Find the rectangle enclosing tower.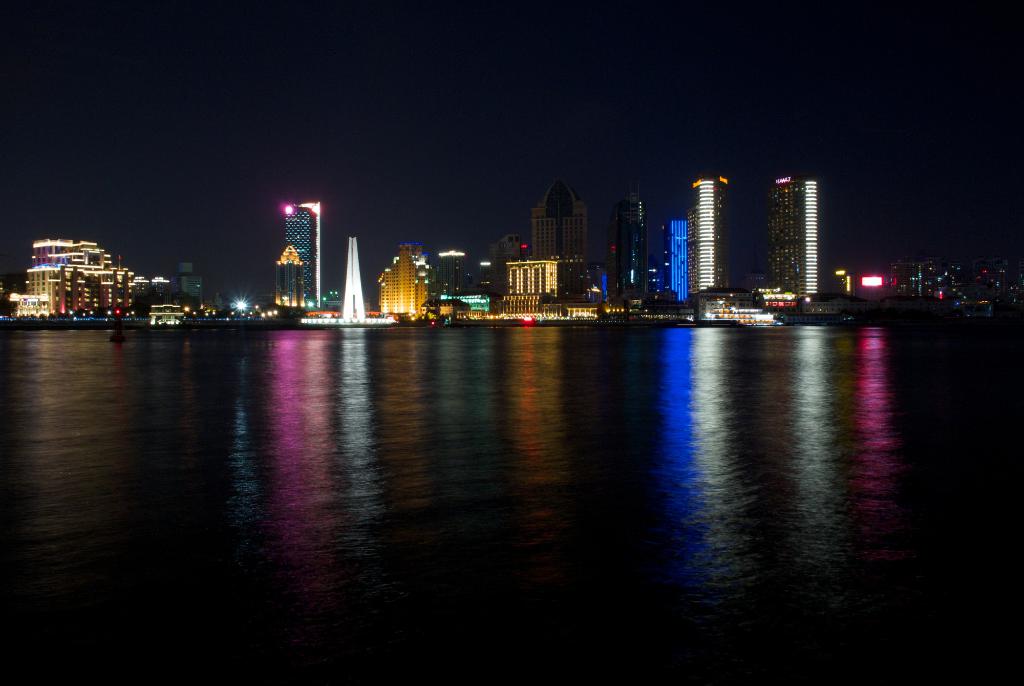
region(286, 202, 319, 311).
